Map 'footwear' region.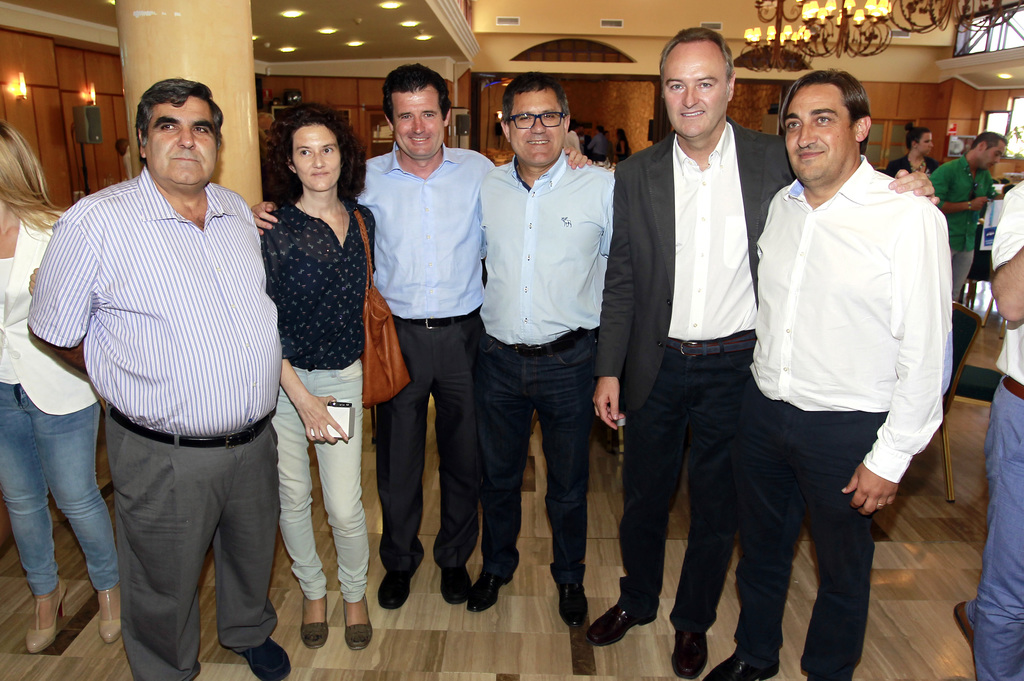
Mapped to {"left": 952, "top": 603, "right": 974, "bottom": 650}.
